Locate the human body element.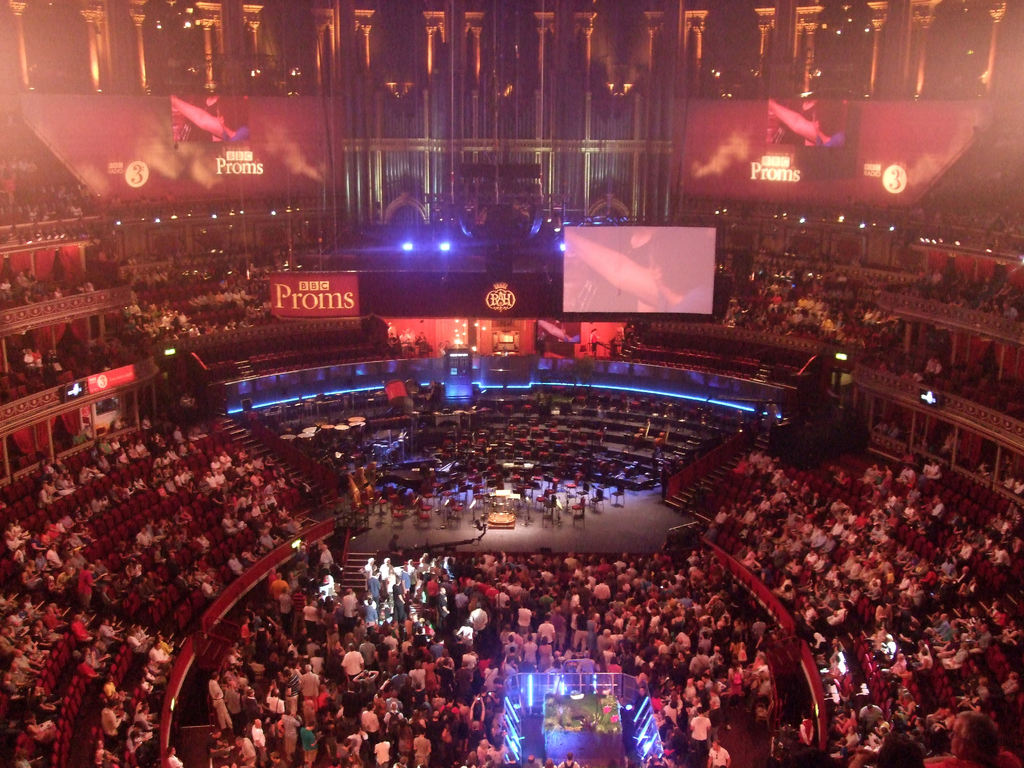
Element bbox: <bbox>913, 365, 924, 380</bbox>.
